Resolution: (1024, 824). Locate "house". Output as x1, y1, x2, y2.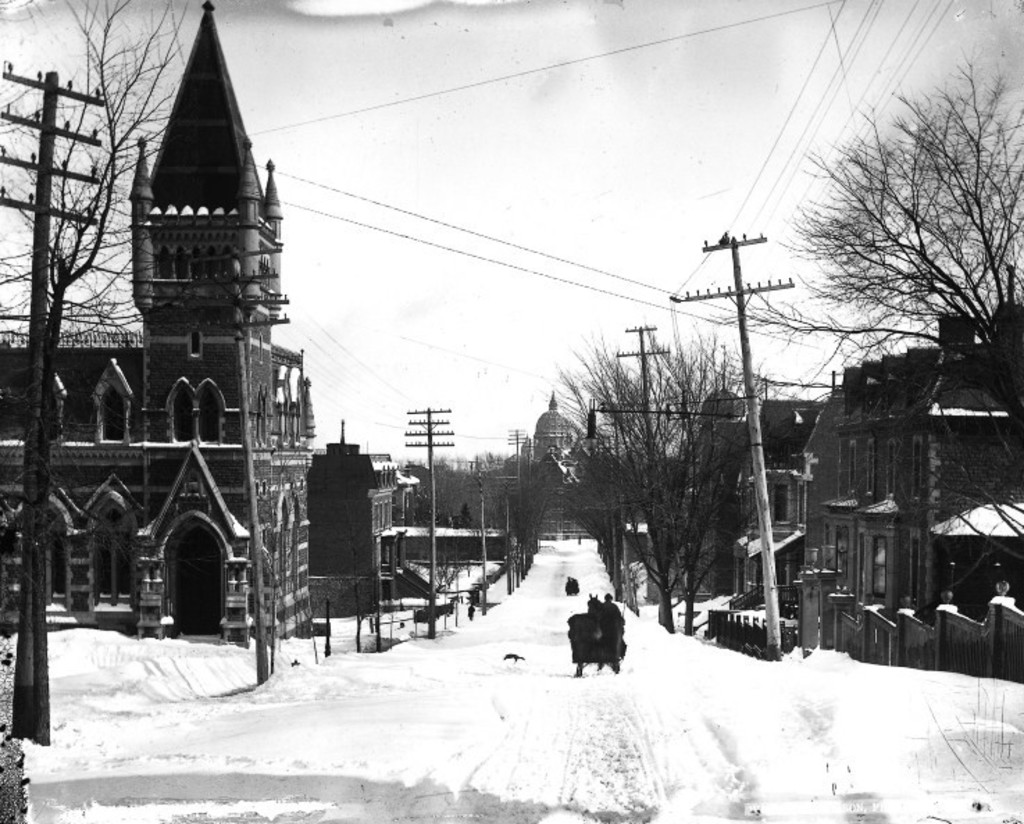
0, 0, 315, 642.
